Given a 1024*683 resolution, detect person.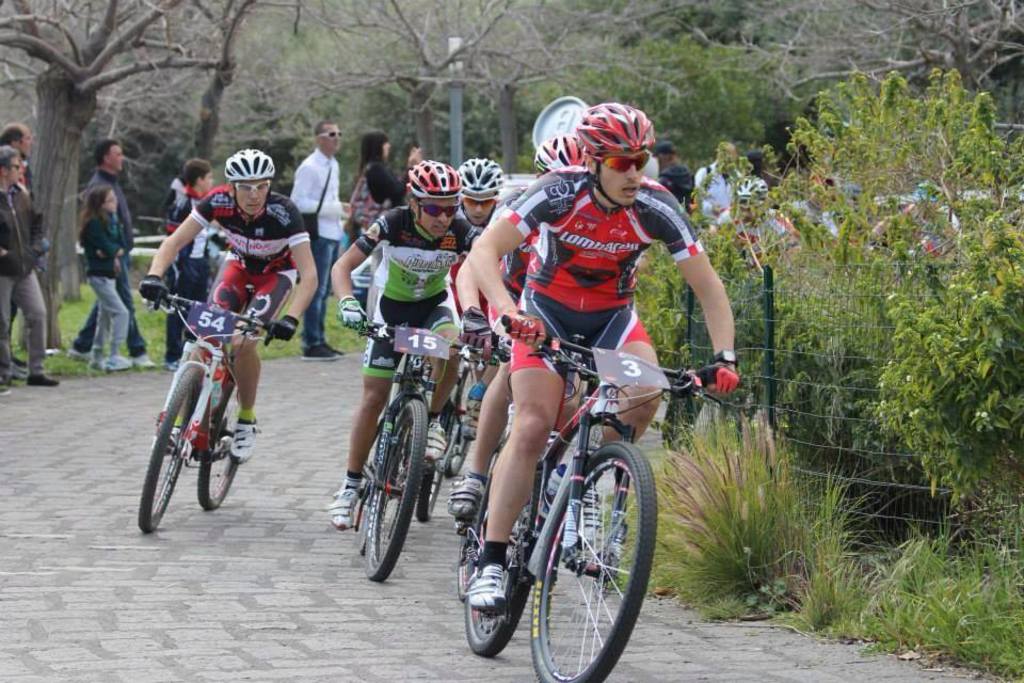
(171, 164, 212, 367).
